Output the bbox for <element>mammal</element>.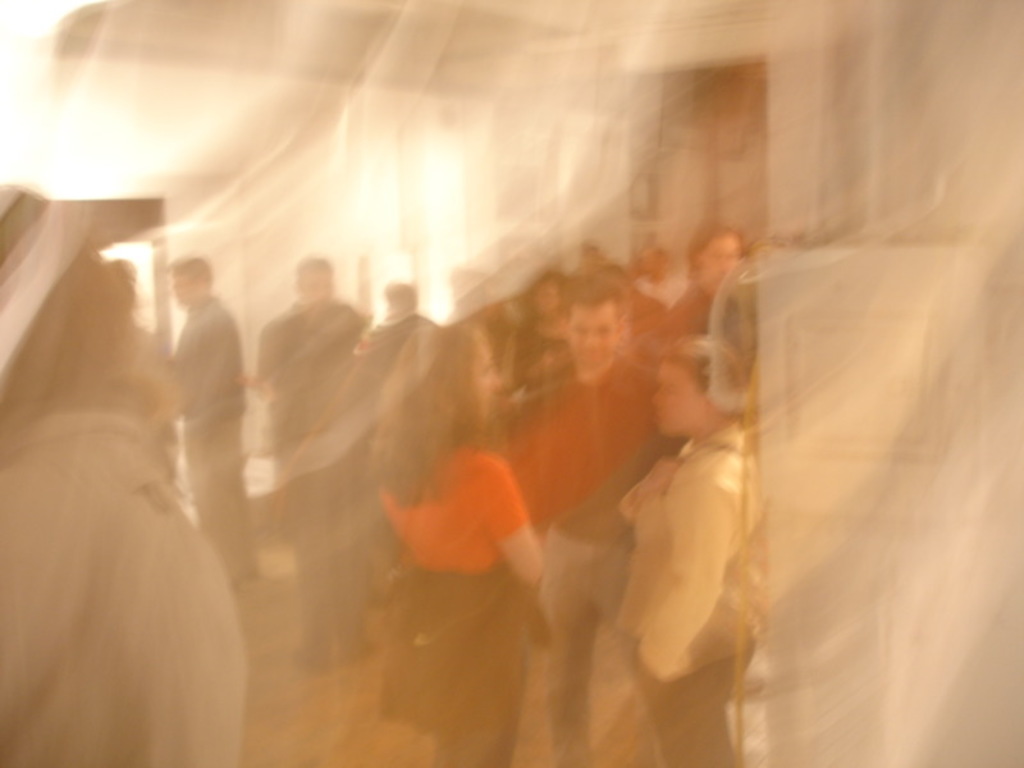
[left=250, top=255, right=369, bottom=662].
